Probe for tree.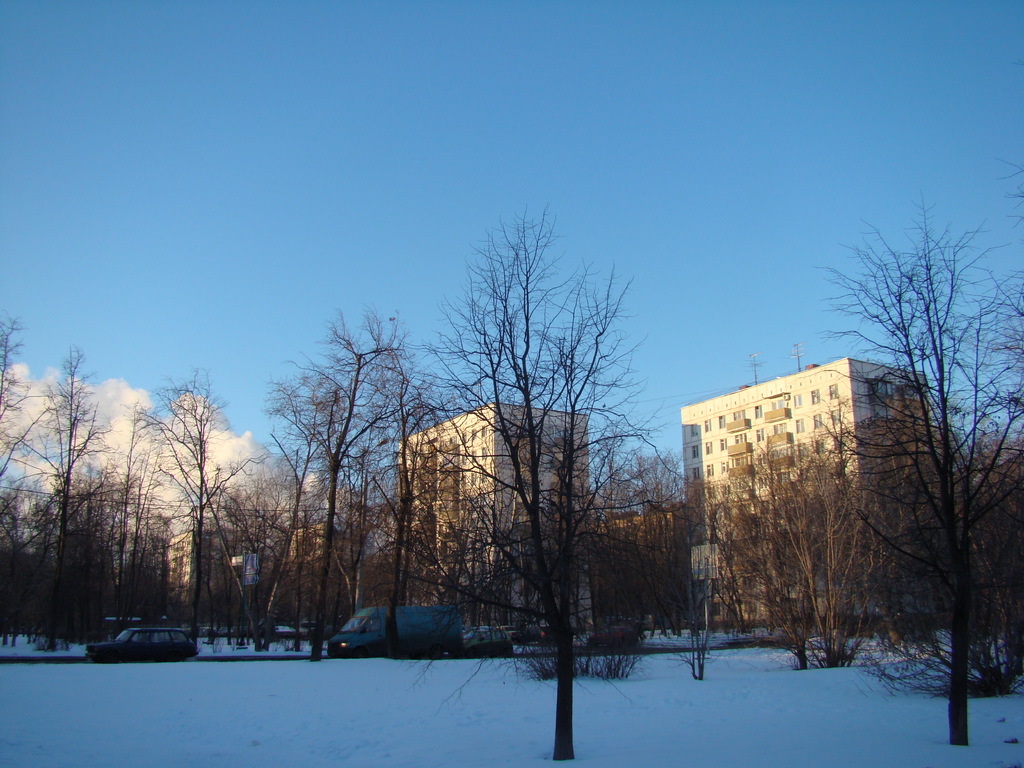
Probe result: 710 431 867 672.
